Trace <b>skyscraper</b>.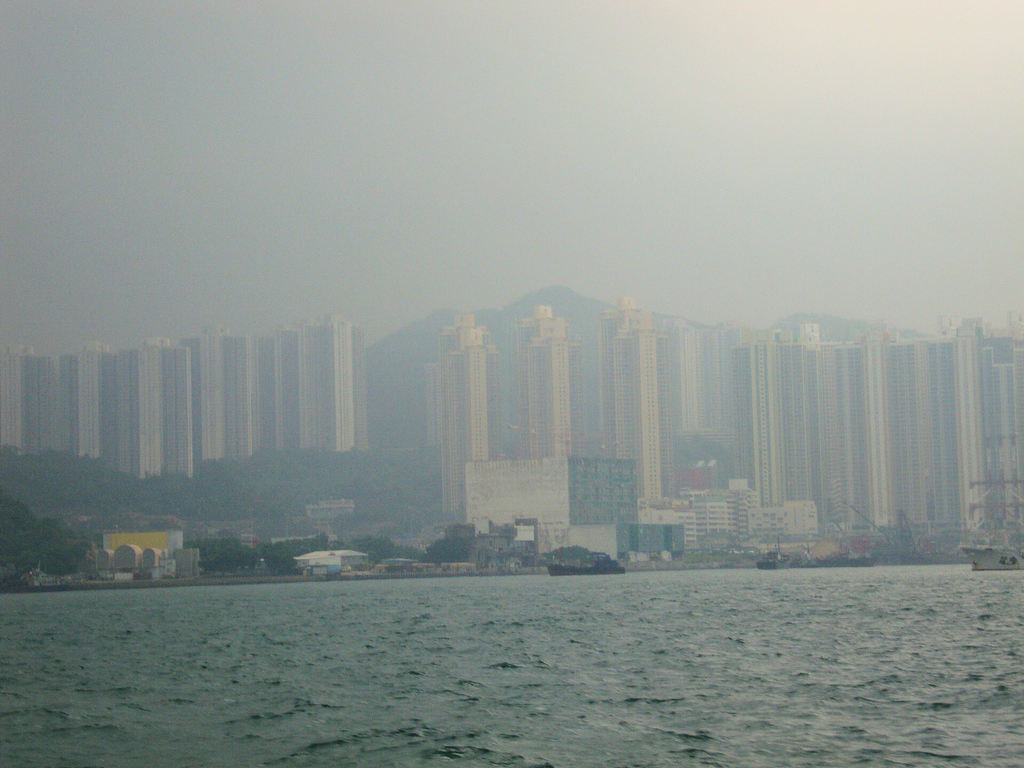
Traced to region(513, 300, 585, 454).
